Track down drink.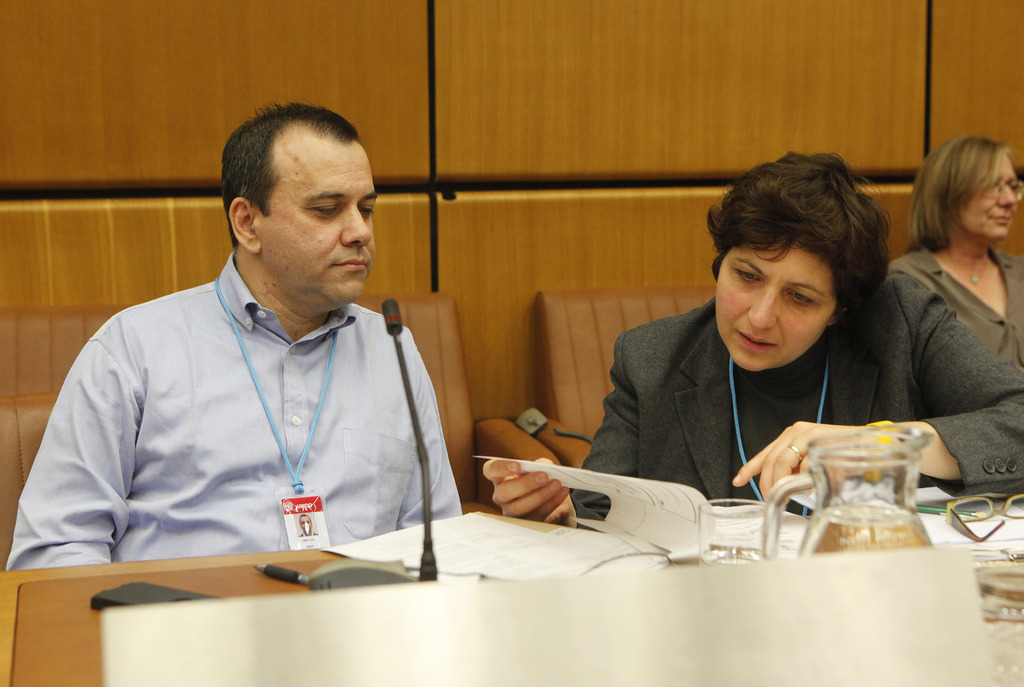
Tracked to <box>700,546,767,572</box>.
